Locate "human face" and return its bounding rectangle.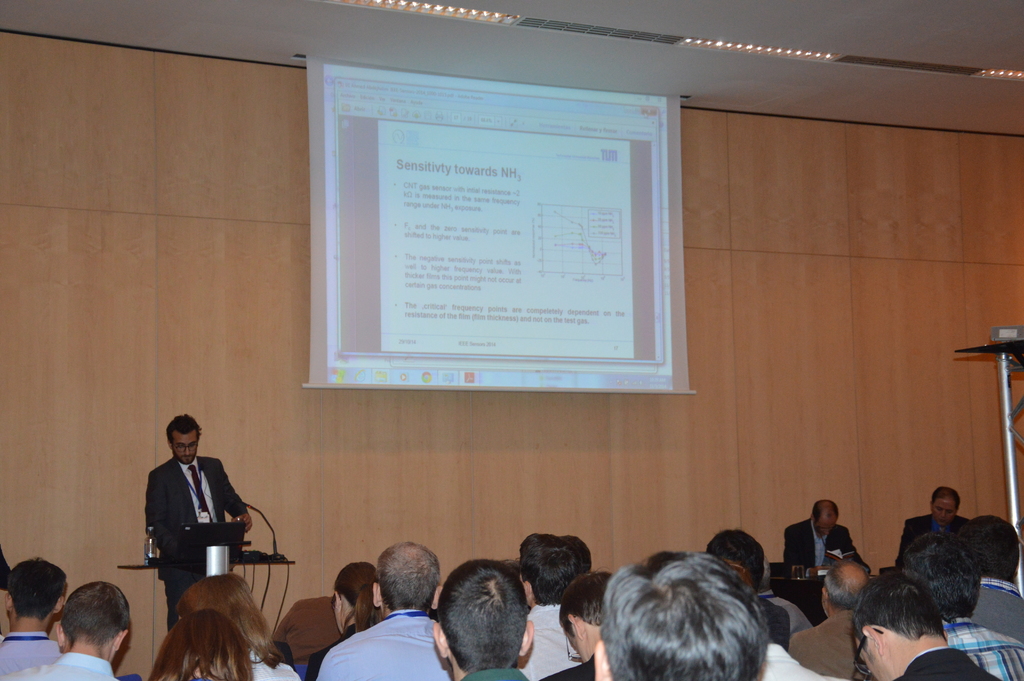
locate(566, 631, 589, 662).
